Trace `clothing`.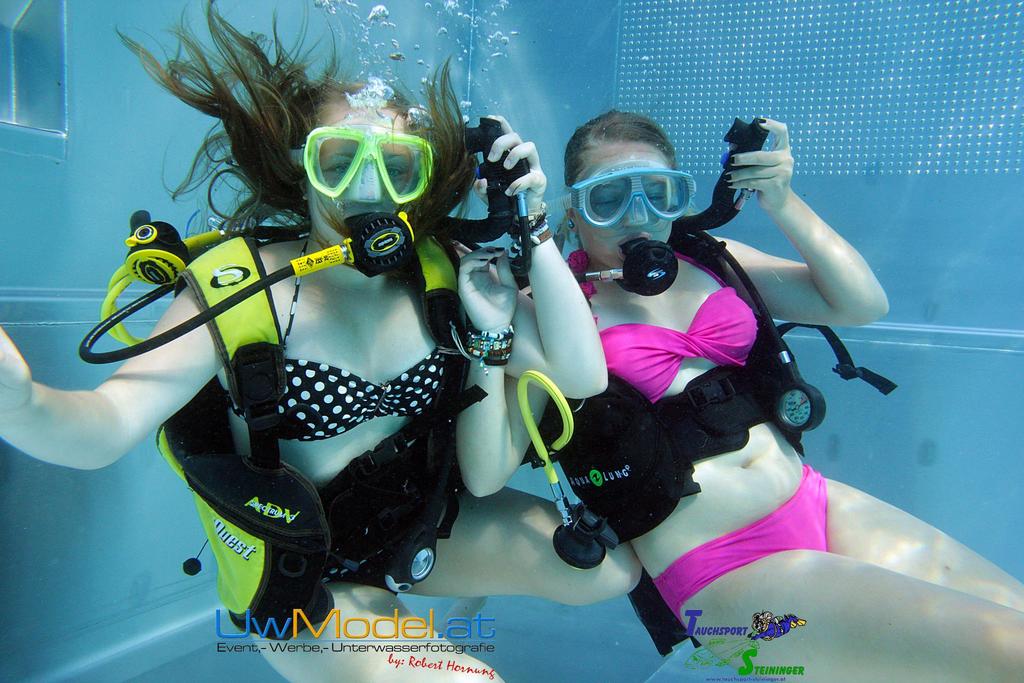
Traced to rect(225, 251, 538, 633).
